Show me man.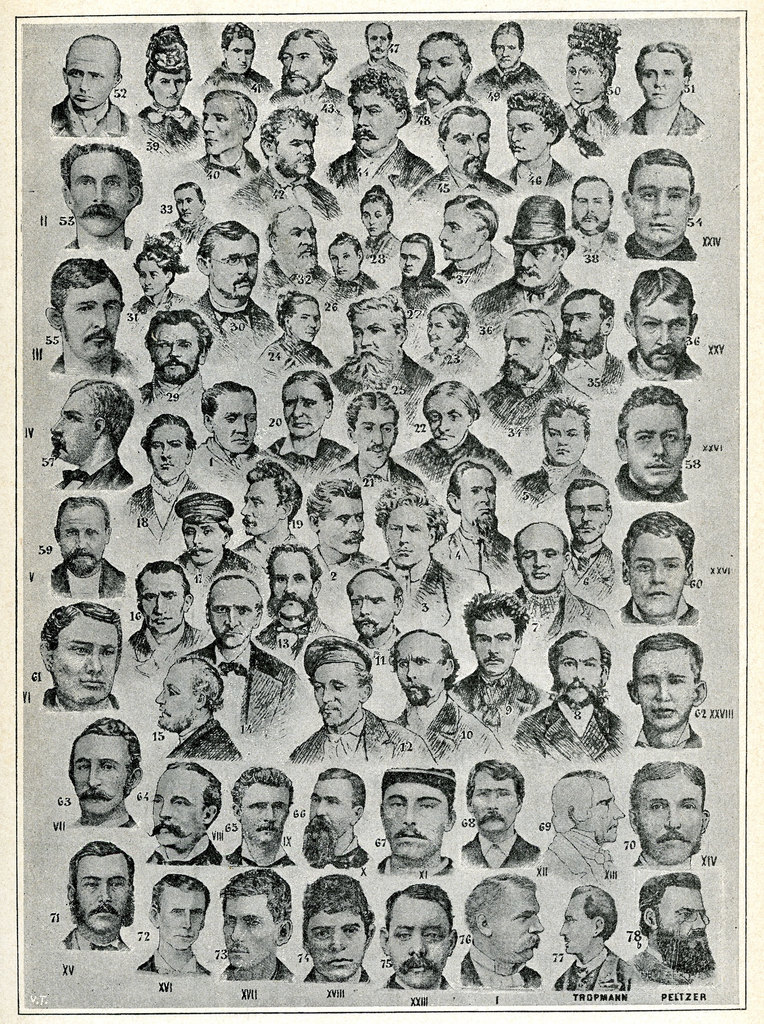
man is here: [434,189,513,294].
